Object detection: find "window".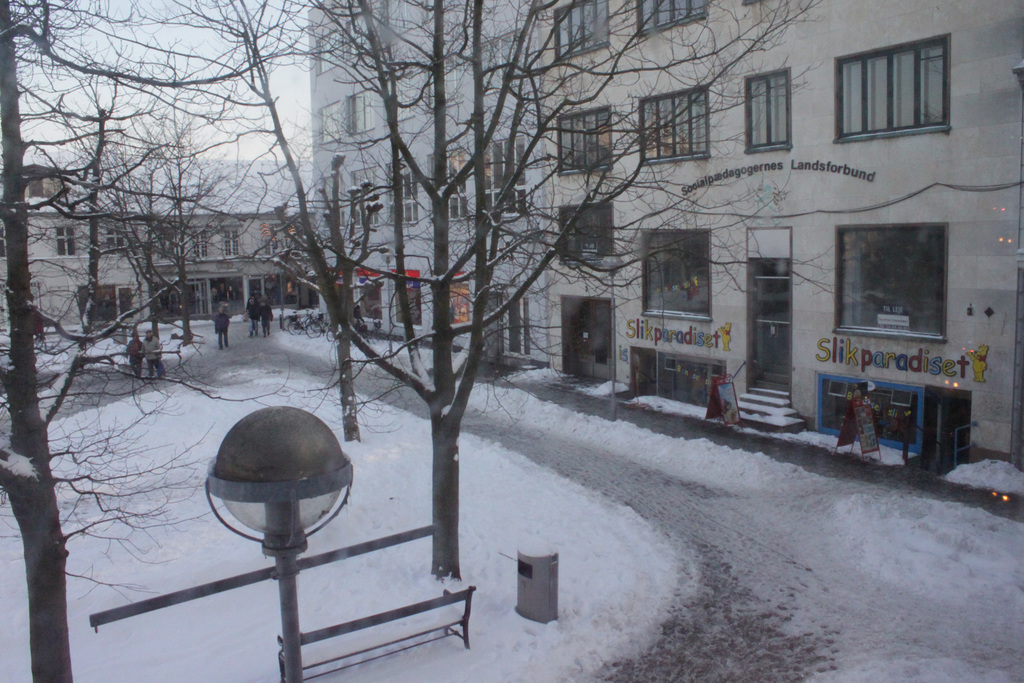
477,40,522,90.
